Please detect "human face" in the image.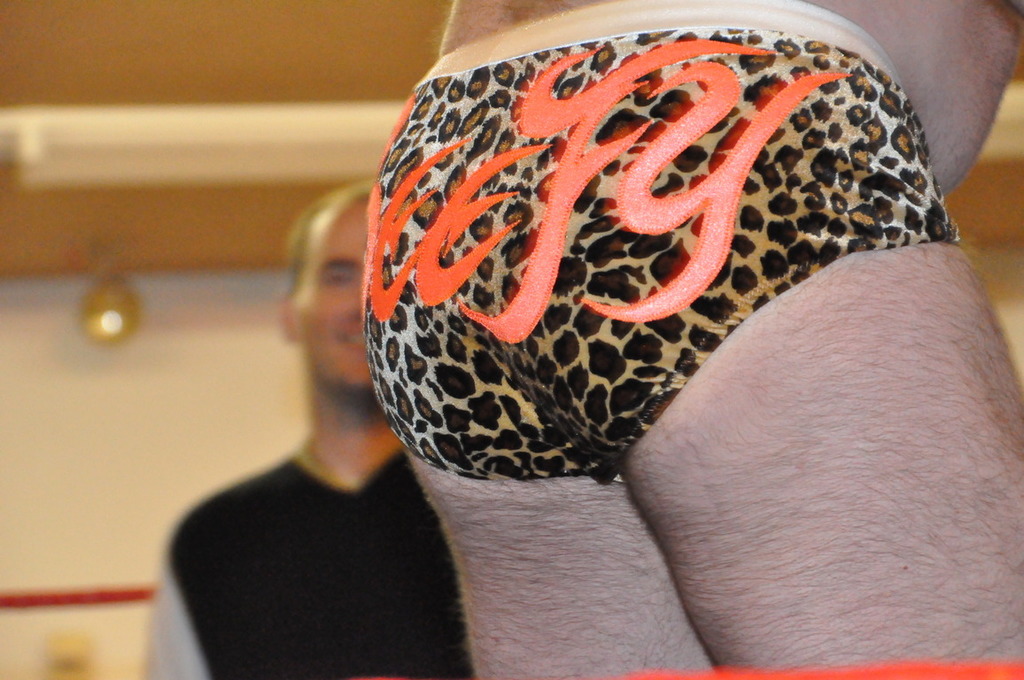
x1=298, y1=190, x2=368, y2=394.
